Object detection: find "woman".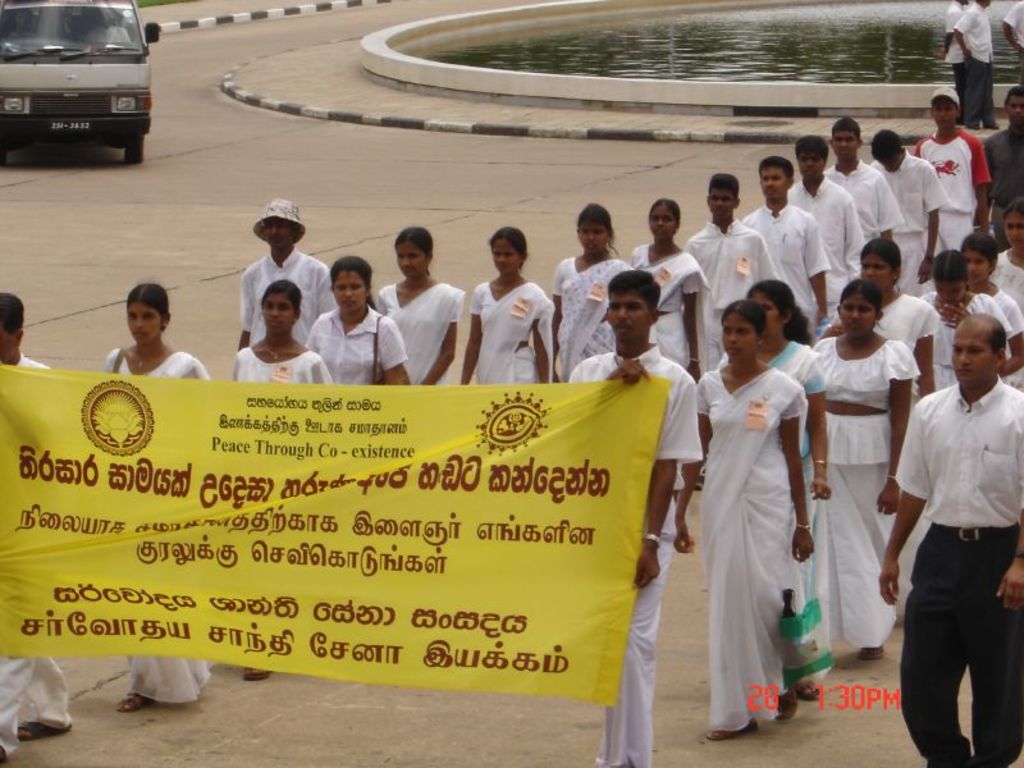
l=381, t=228, r=460, b=384.
